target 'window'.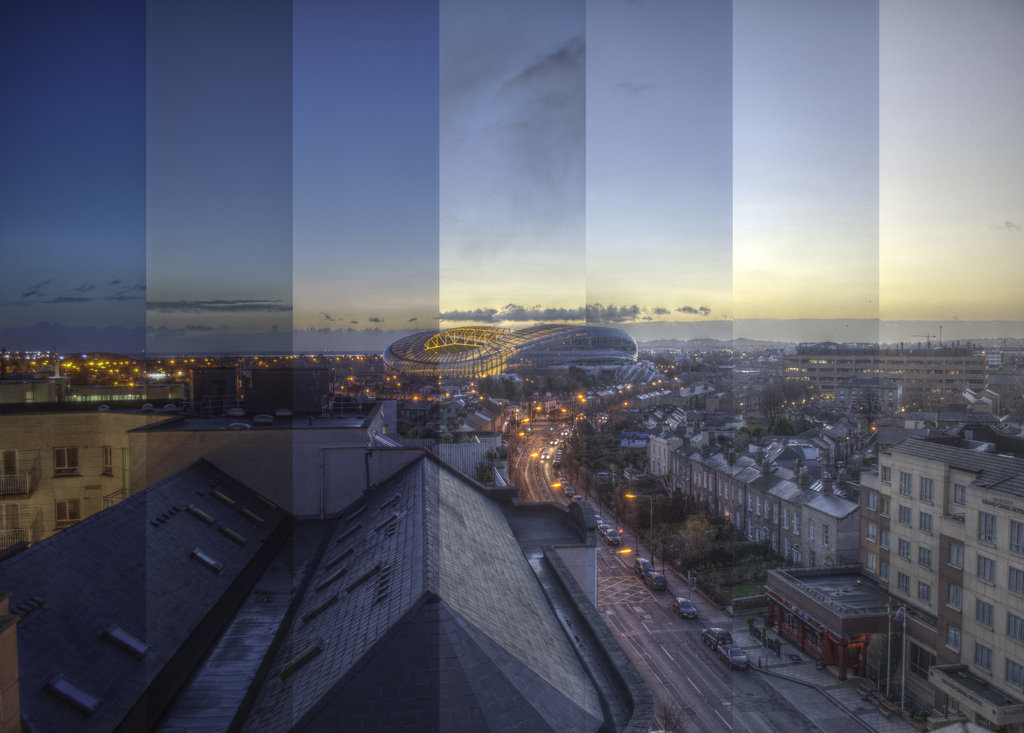
Target region: <box>974,600,992,627</box>.
